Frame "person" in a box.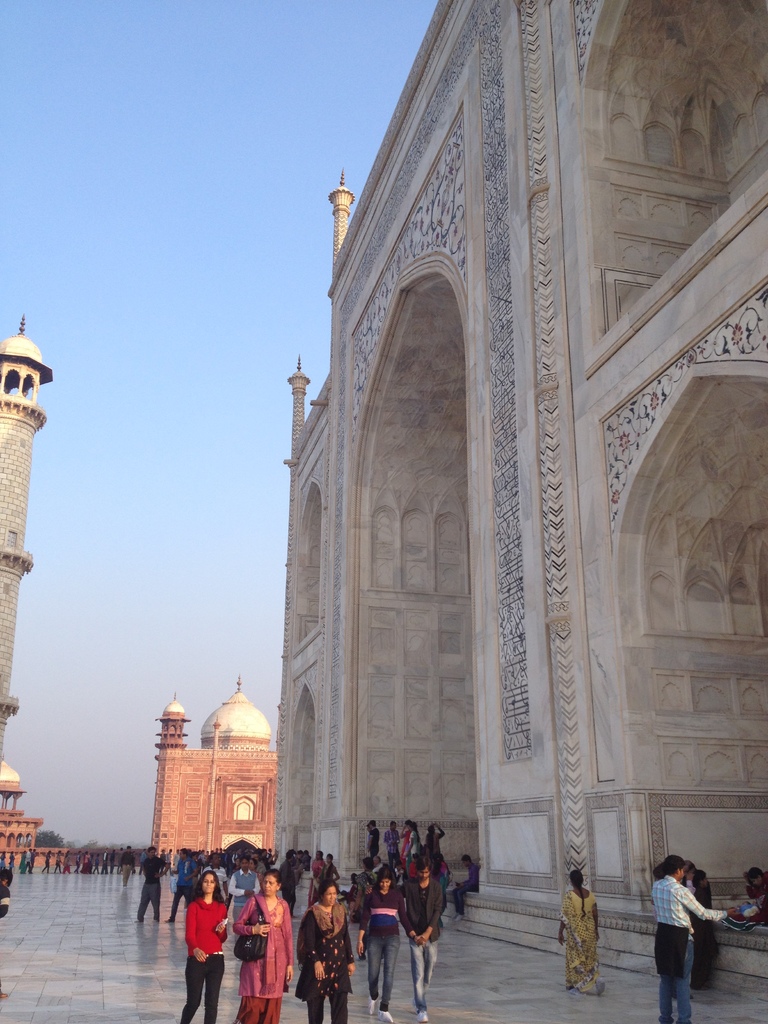
box(363, 859, 445, 1023).
